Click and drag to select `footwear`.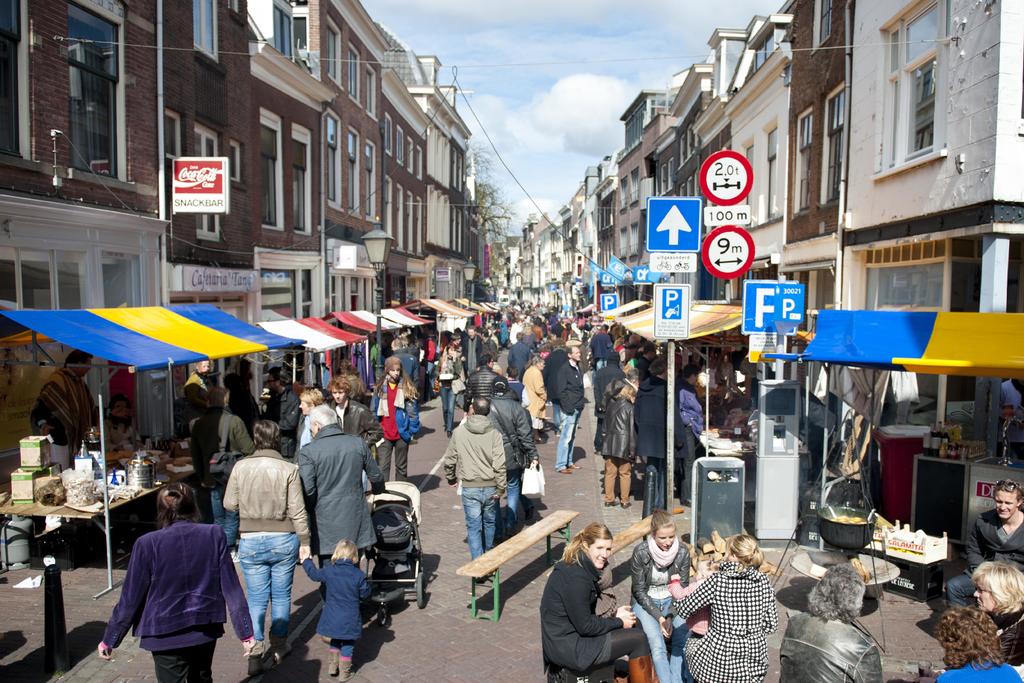
Selection: pyautogui.locateOnScreen(447, 430, 454, 441).
